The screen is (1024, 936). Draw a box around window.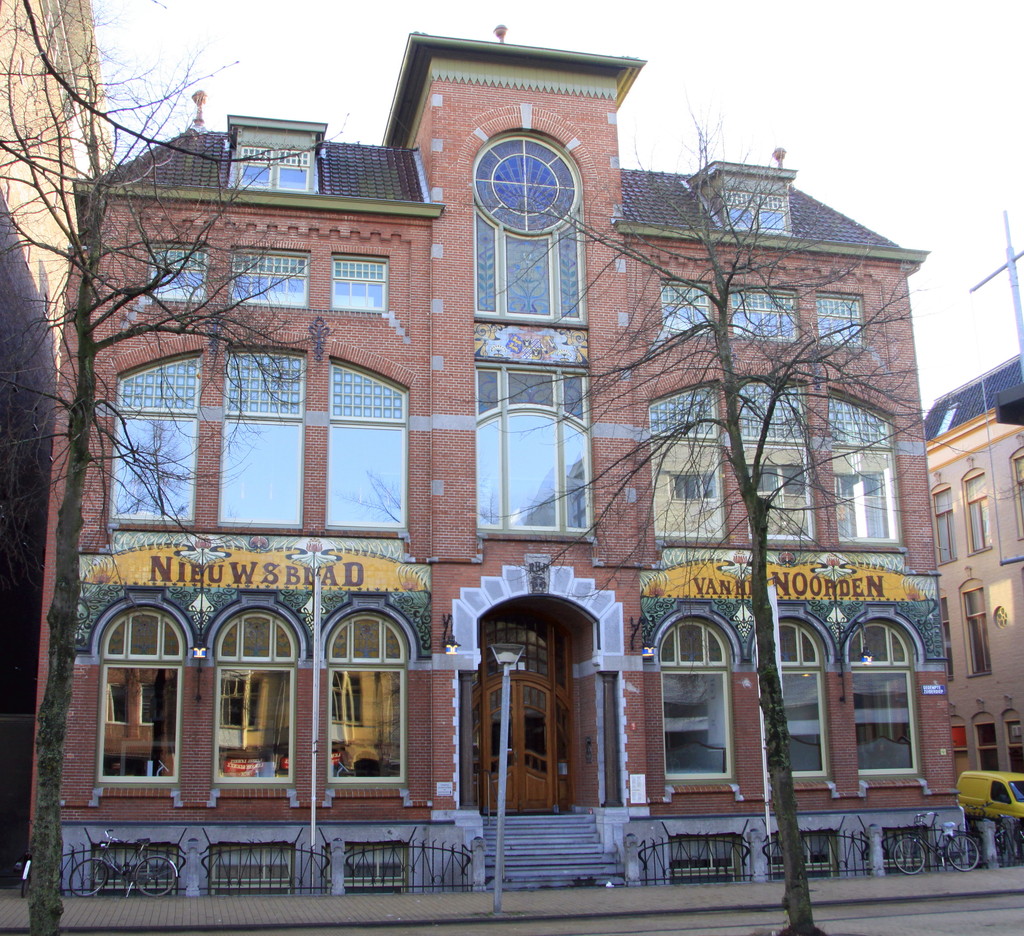
931:485:957:569.
